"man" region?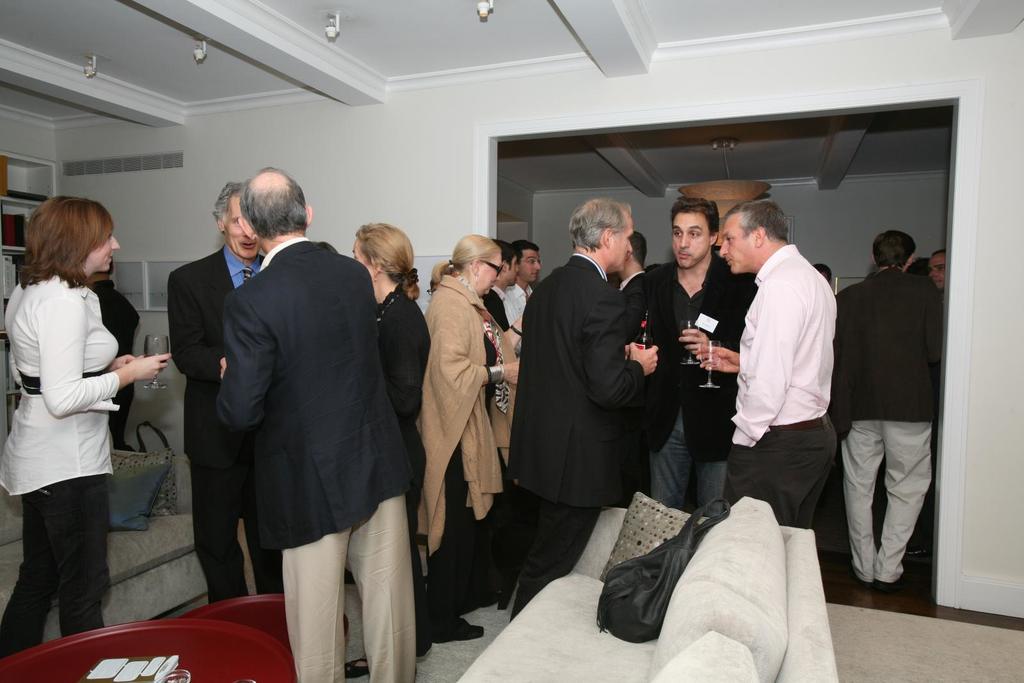
(x1=162, y1=181, x2=286, y2=600)
